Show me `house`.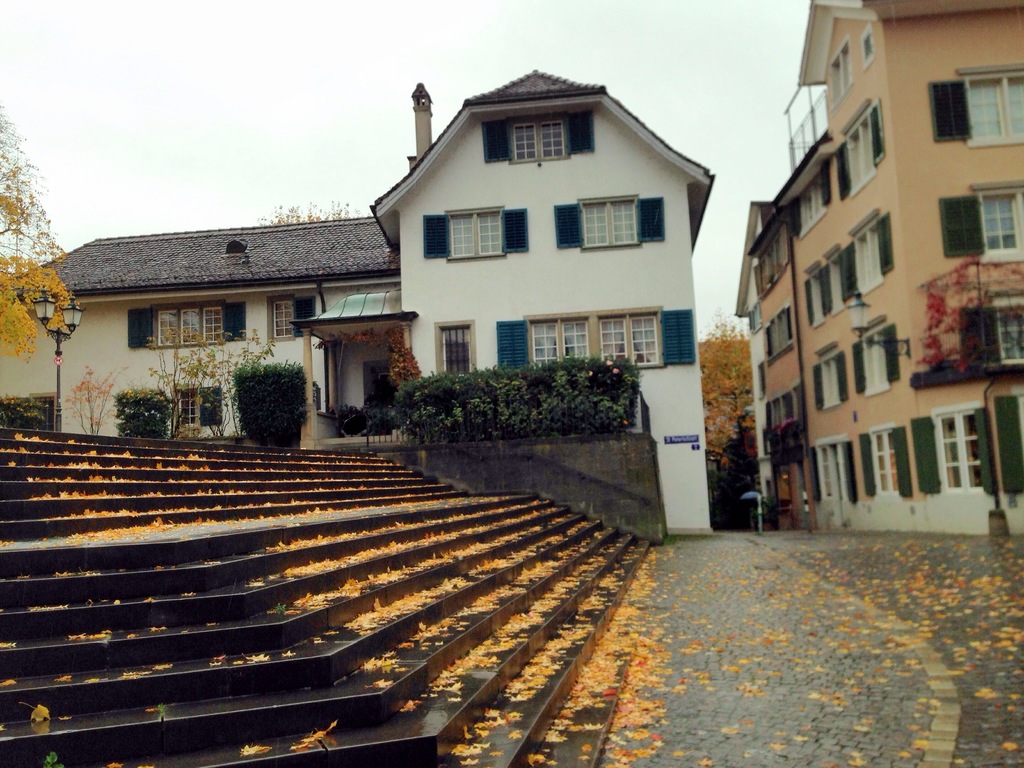
`house` is here: left=731, top=0, right=1023, bottom=535.
